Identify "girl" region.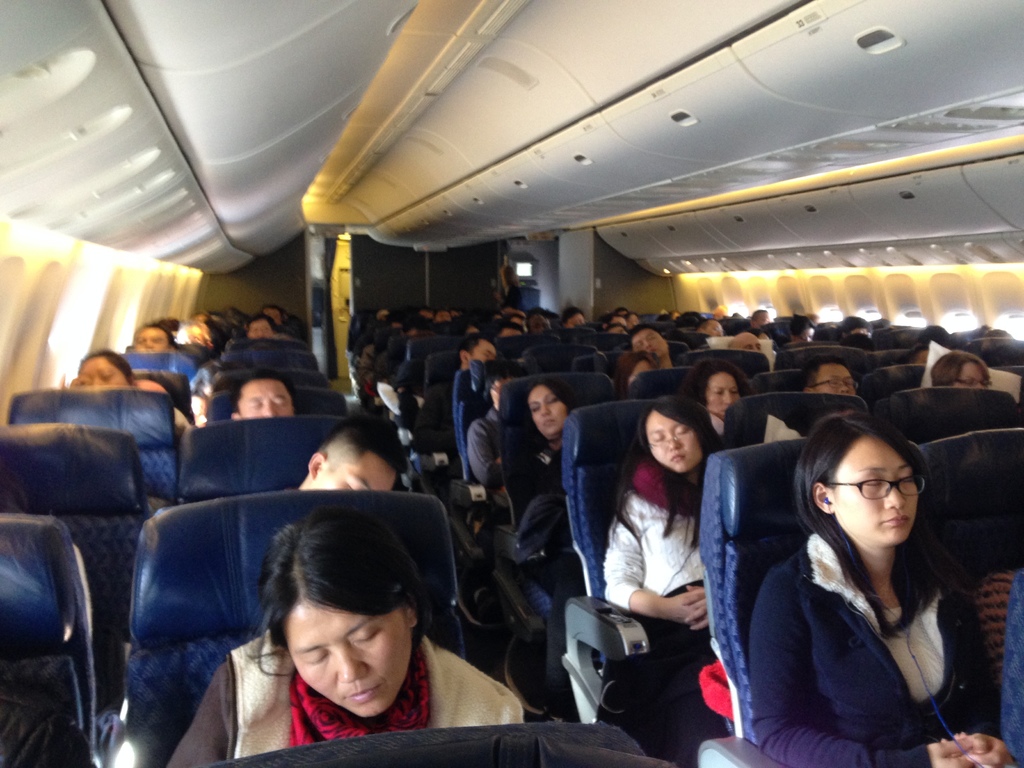
Region: left=746, top=408, right=1007, bottom=767.
